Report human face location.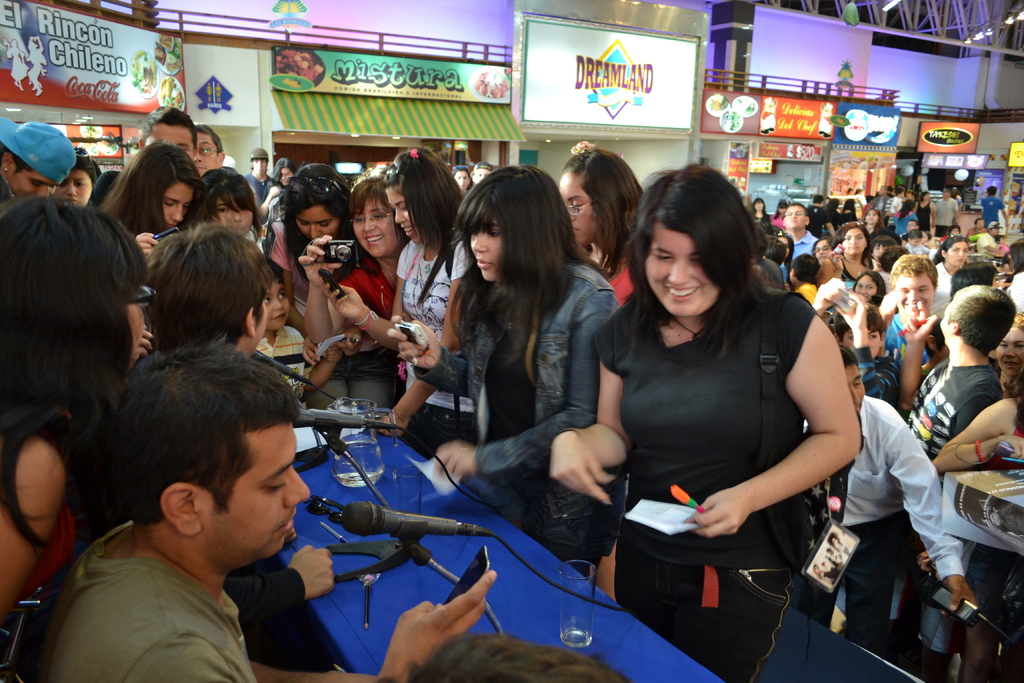
Report: bbox=(846, 363, 860, 413).
